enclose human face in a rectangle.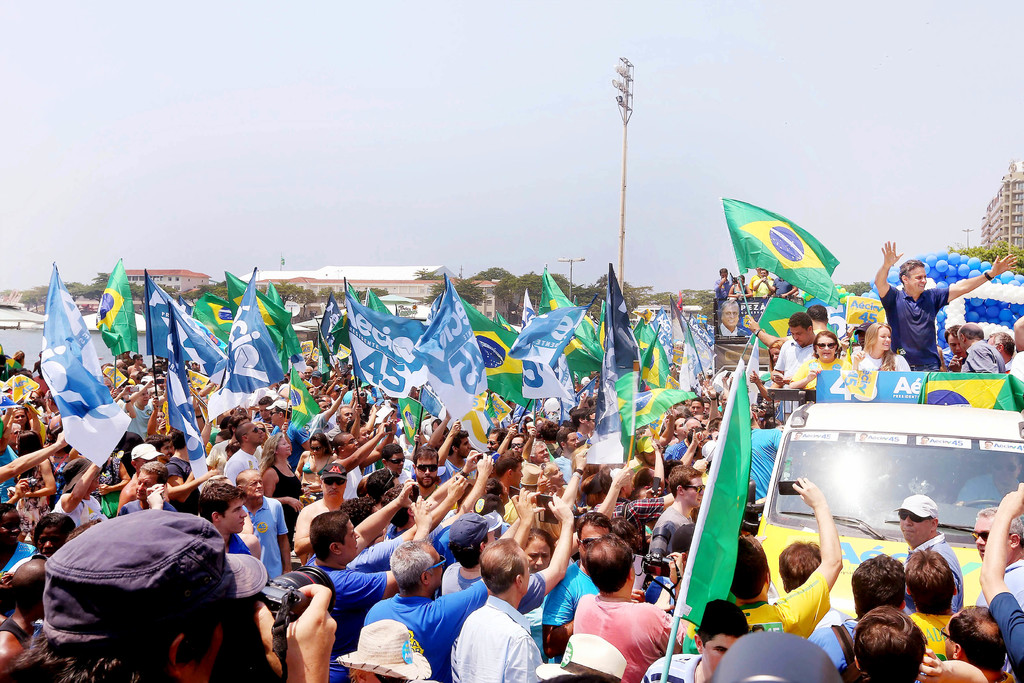
BBox(792, 327, 806, 344).
